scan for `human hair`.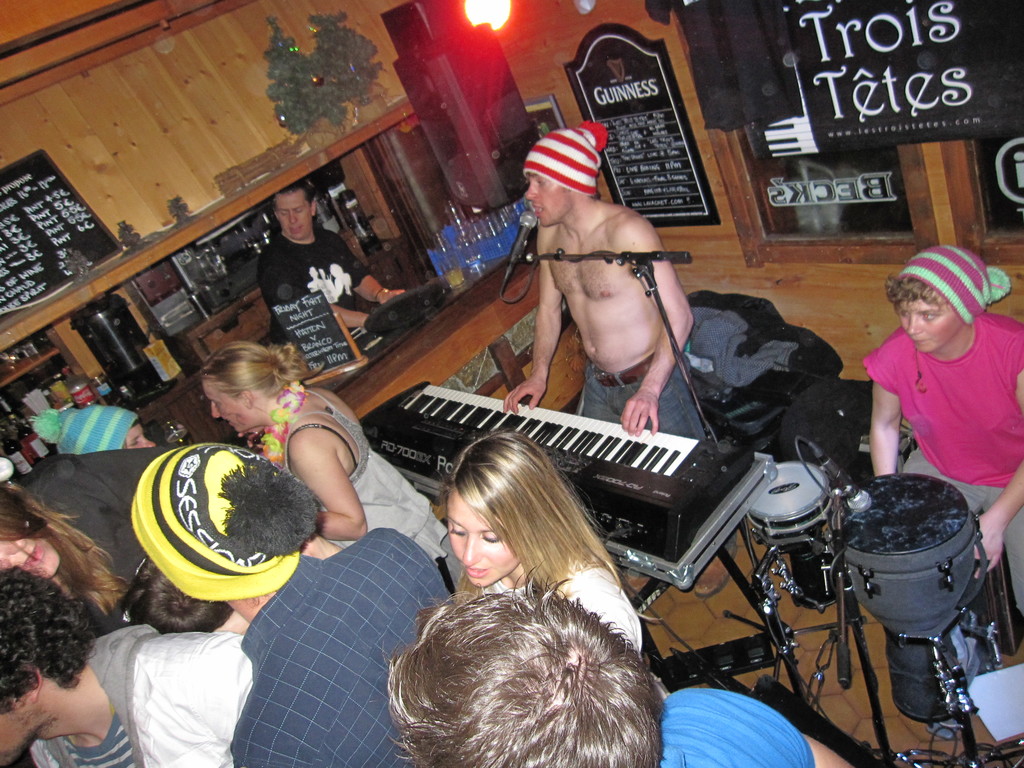
Scan result: pyautogui.locateOnScreen(120, 417, 143, 454).
